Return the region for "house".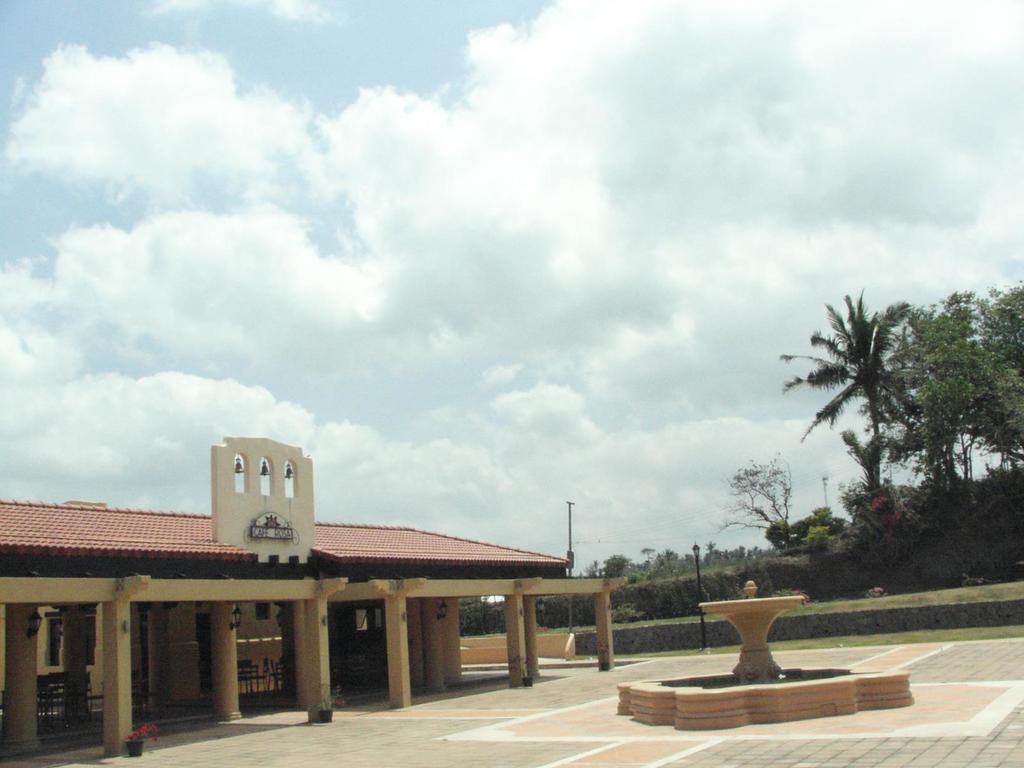
[0, 431, 630, 764].
